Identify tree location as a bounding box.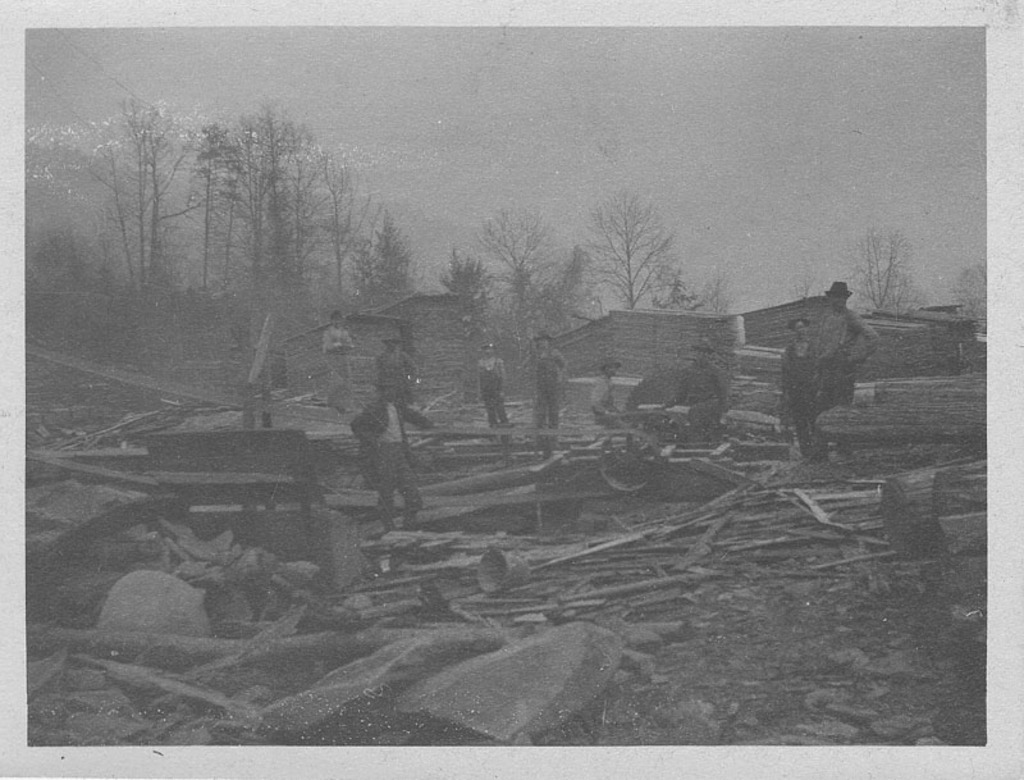
841 223 933 315.
